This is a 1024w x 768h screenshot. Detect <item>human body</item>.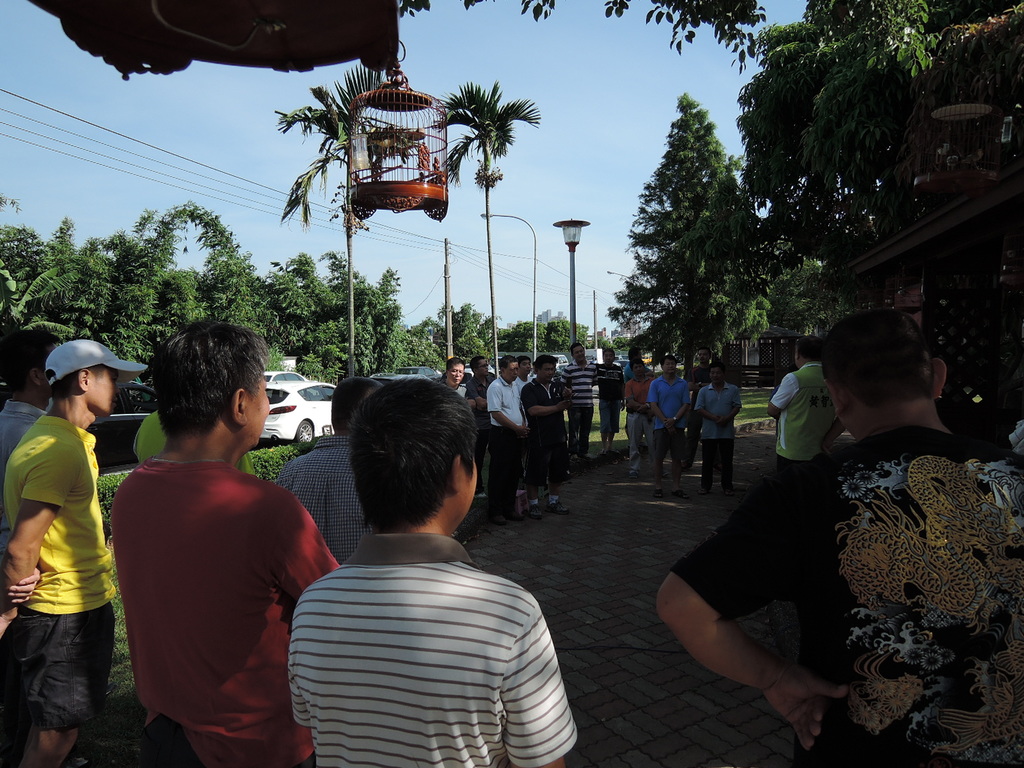
<box>430,355,479,416</box>.
